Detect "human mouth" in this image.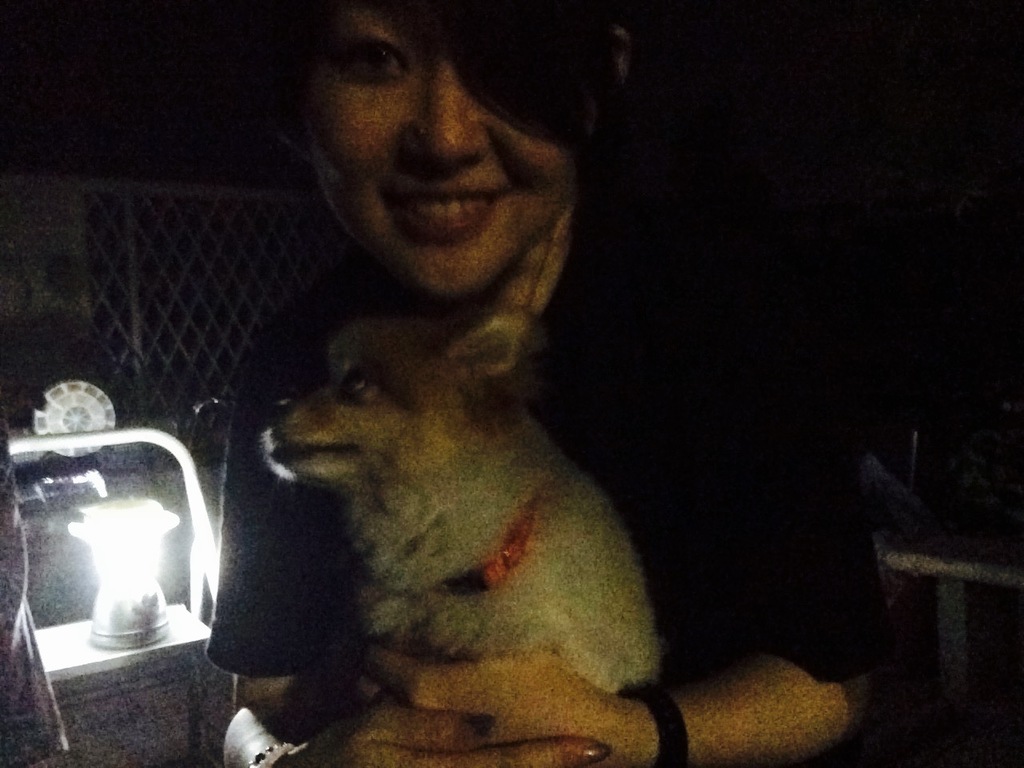
Detection: <box>372,182,508,246</box>.
